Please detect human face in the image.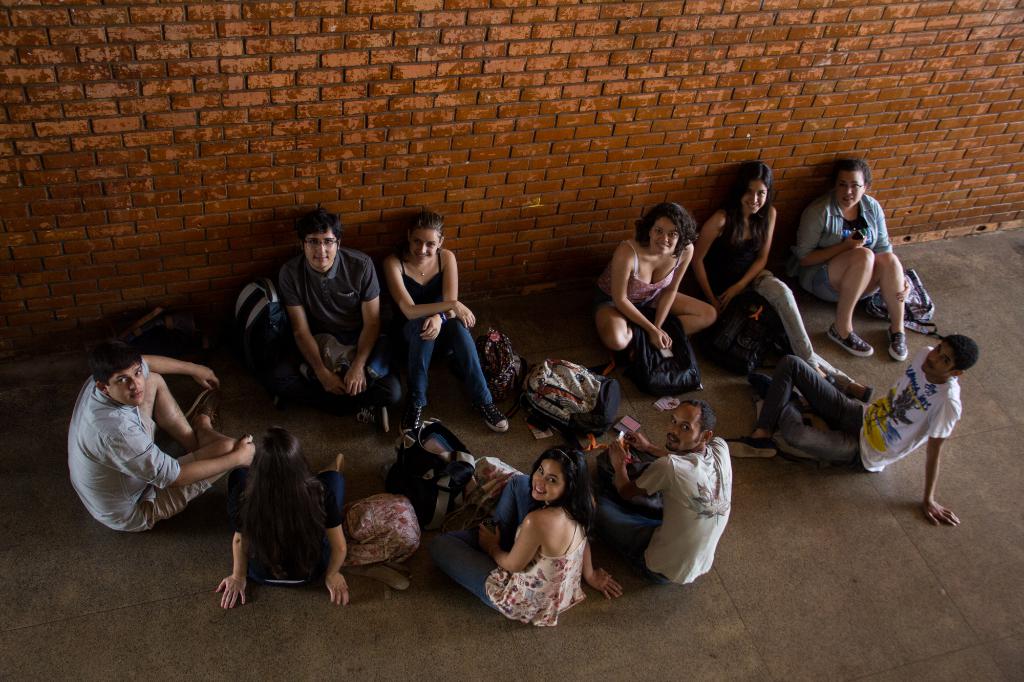
{"x1": 105, "y1": 356, "x2": 143, "y2": 404}.
